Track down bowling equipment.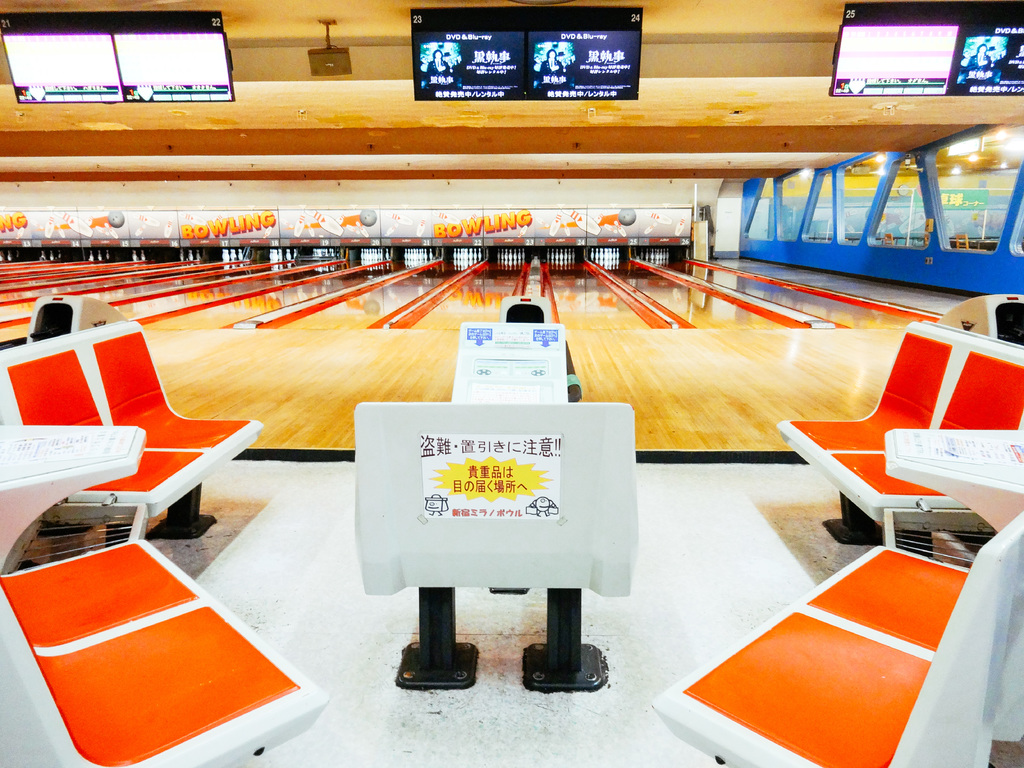
Tracked to bbox=[387, 250, 391, 261].
